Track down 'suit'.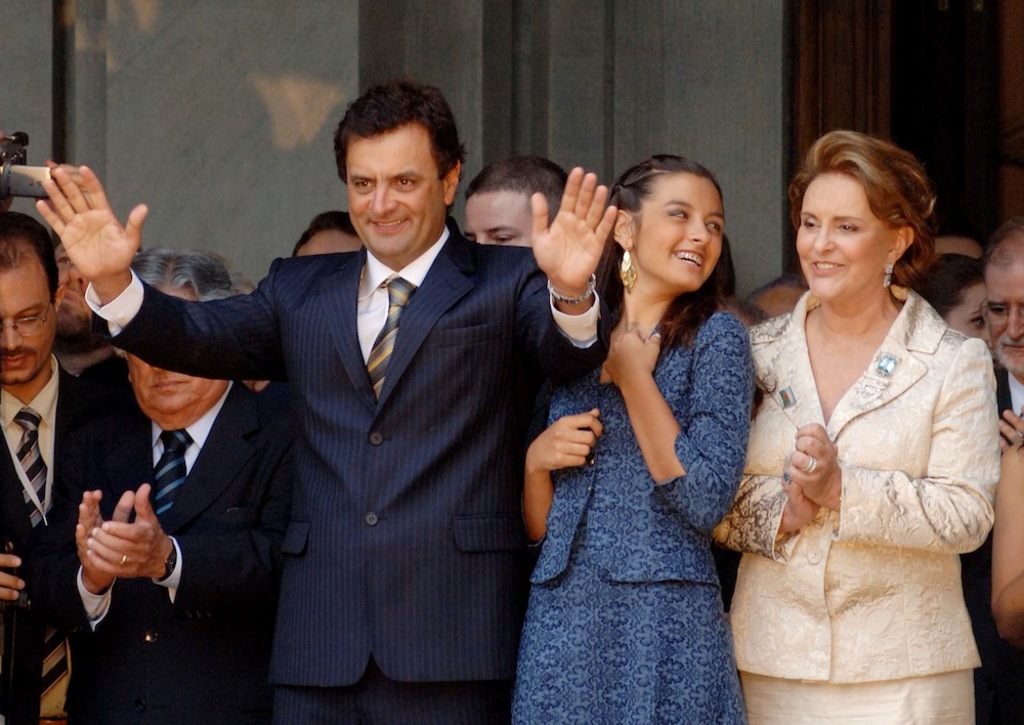
Tracked to rect(30, 378, 293, 724).
